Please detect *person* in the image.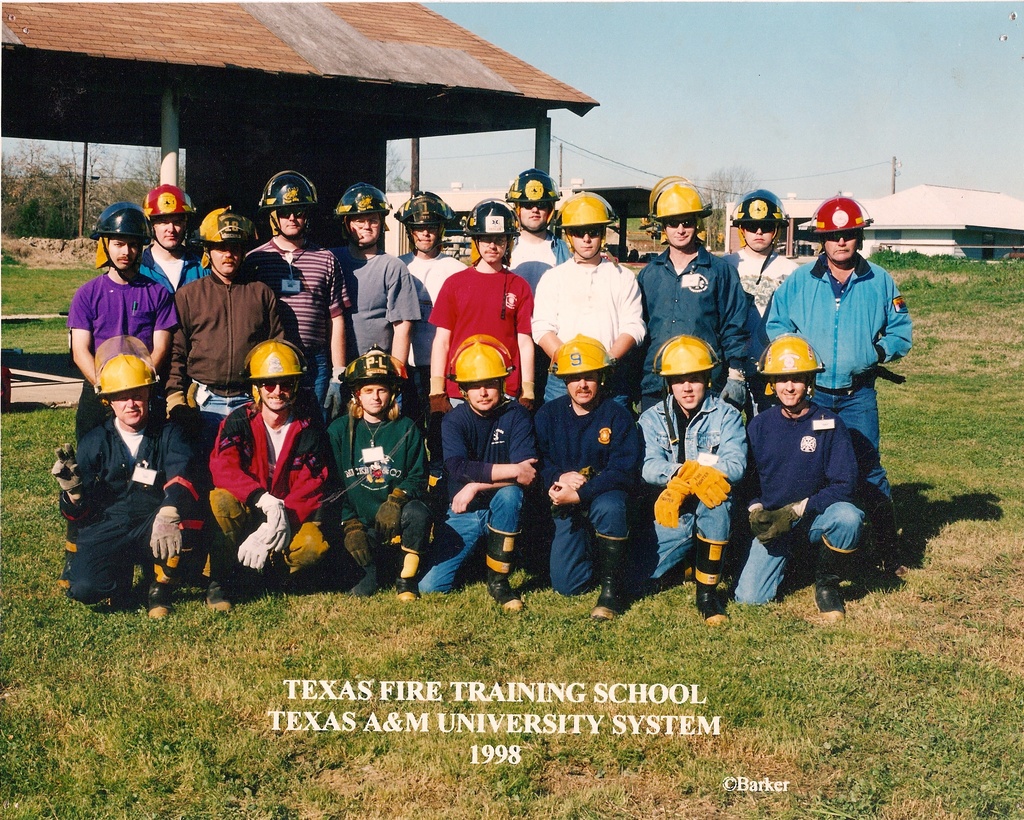
[52,339,201,619].
